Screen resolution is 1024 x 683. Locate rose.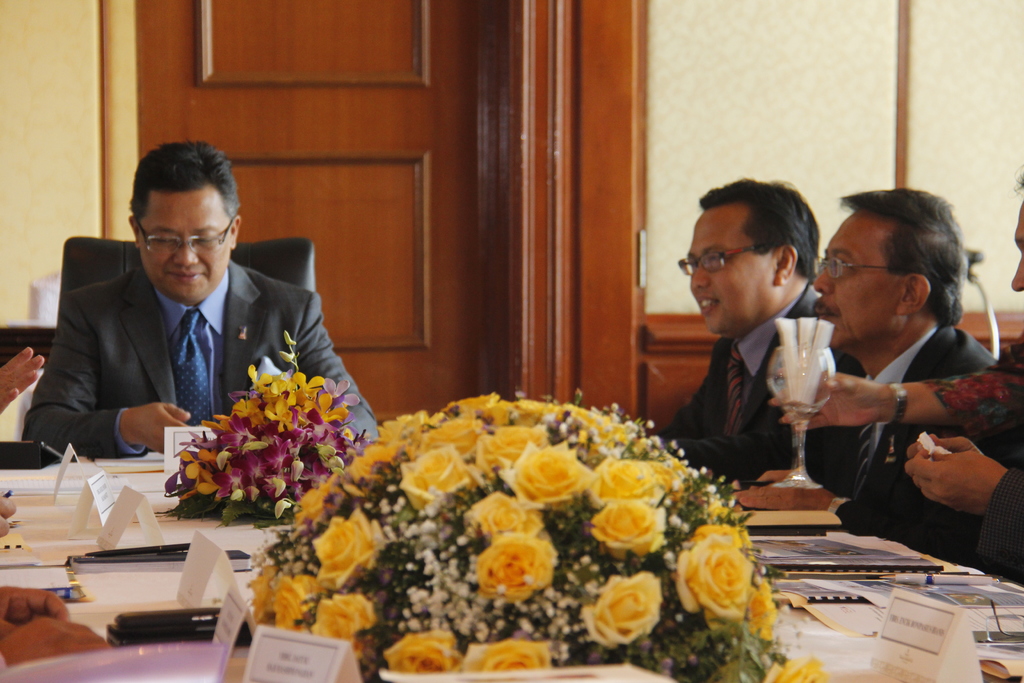
pyautogui.locateOnScreen(308, 588, 385, 661).
